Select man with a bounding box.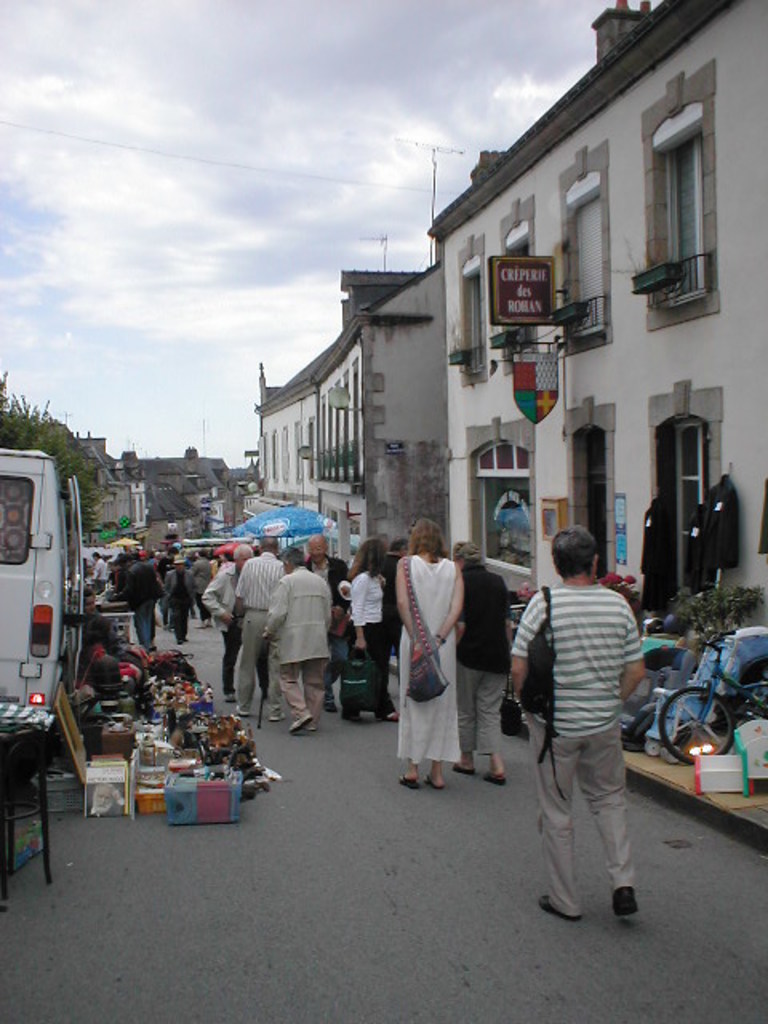
(213,538,251,699).
